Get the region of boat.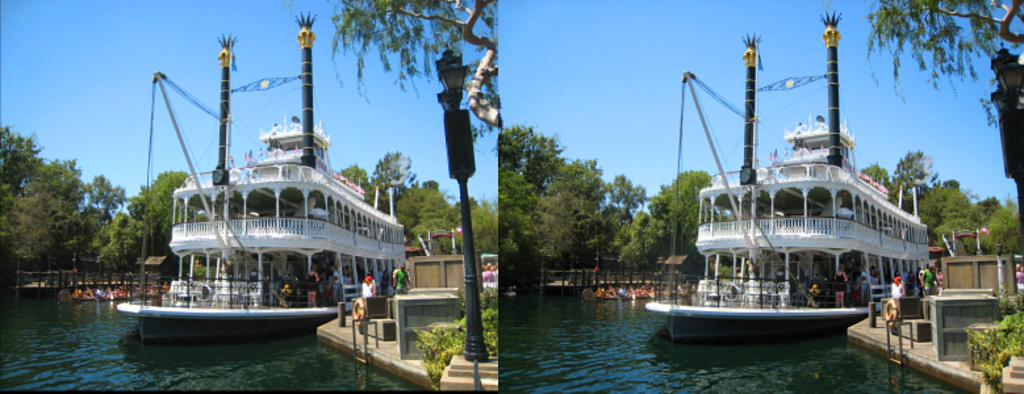
BBox(582, 284, 699, 301).
